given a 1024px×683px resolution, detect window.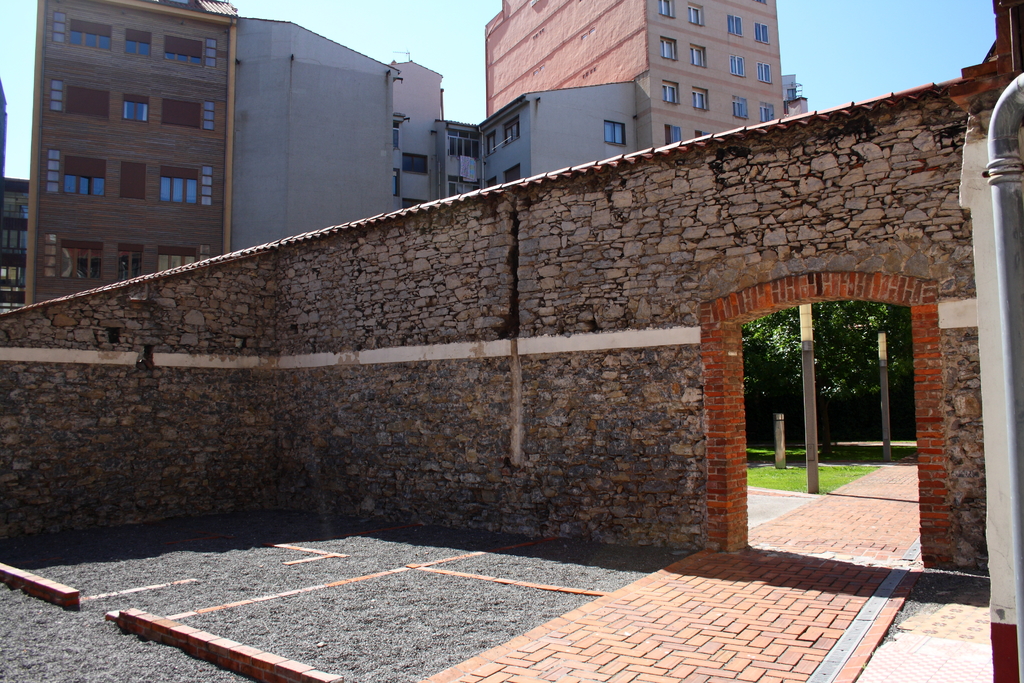
detection(155, 170, 198, 206).
